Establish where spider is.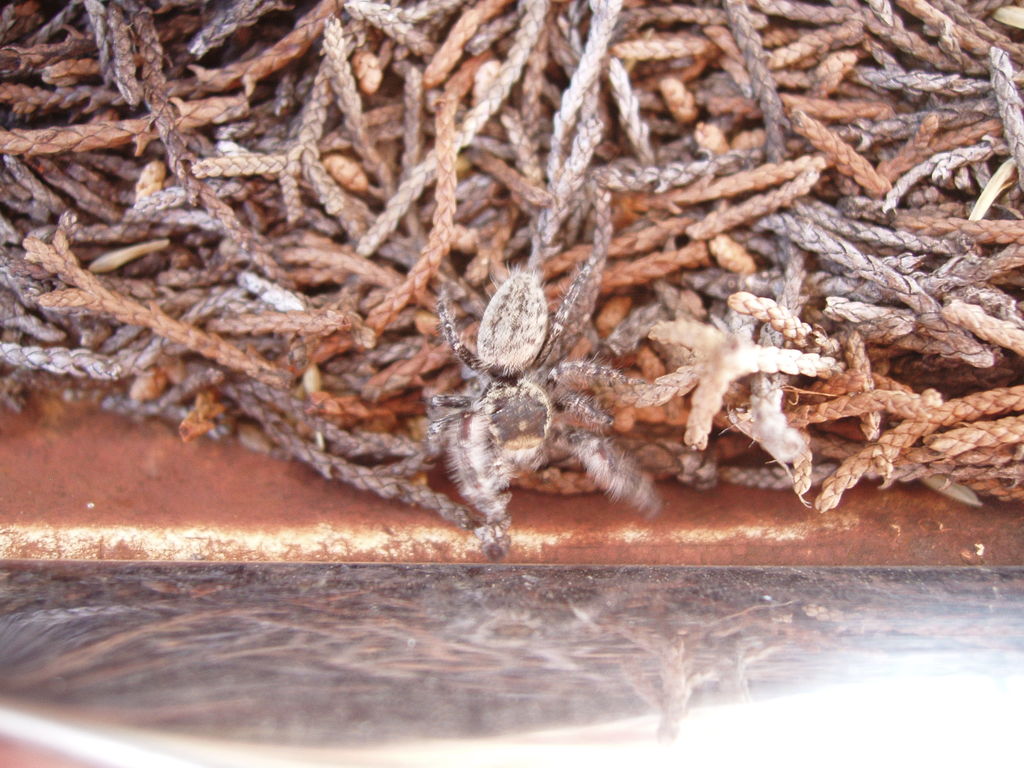
Established at BBox(378, 190, 702, 532).
